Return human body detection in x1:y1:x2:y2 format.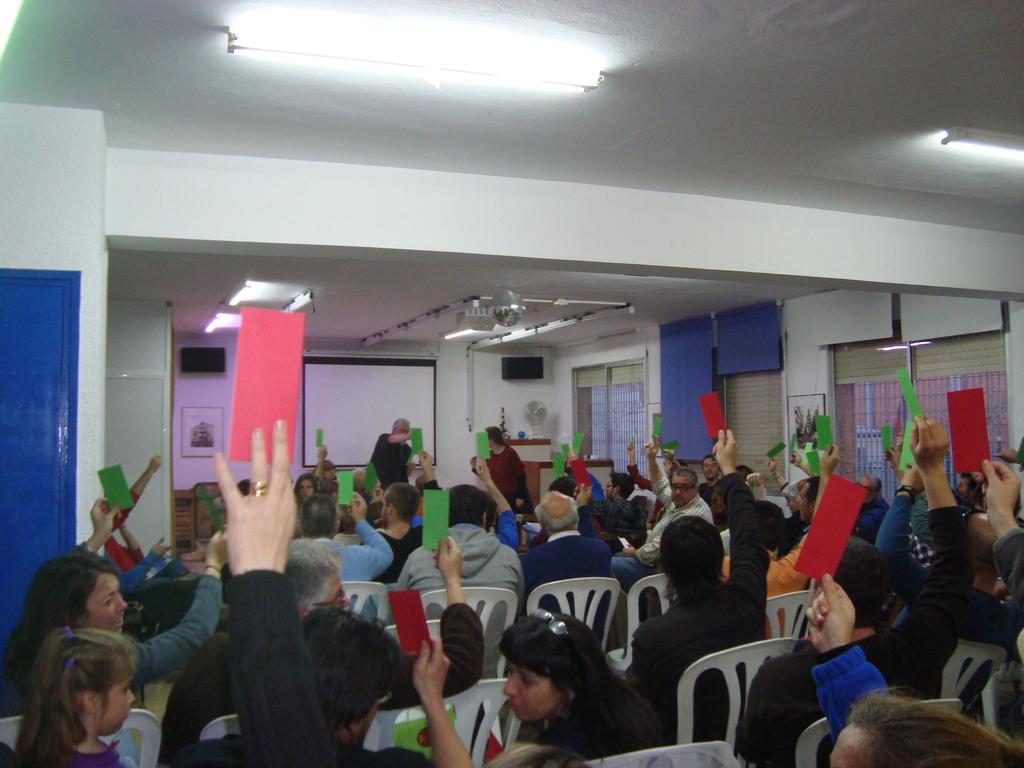
315:440:336:505.
